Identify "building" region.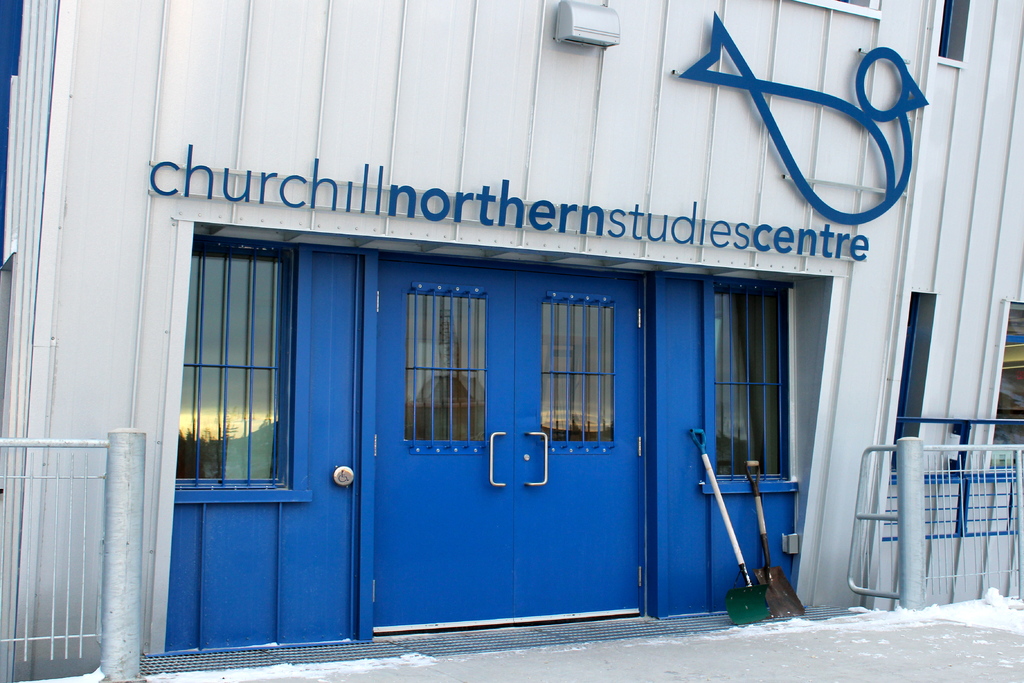
Region: bbox(0, 0, 1023, 682).
